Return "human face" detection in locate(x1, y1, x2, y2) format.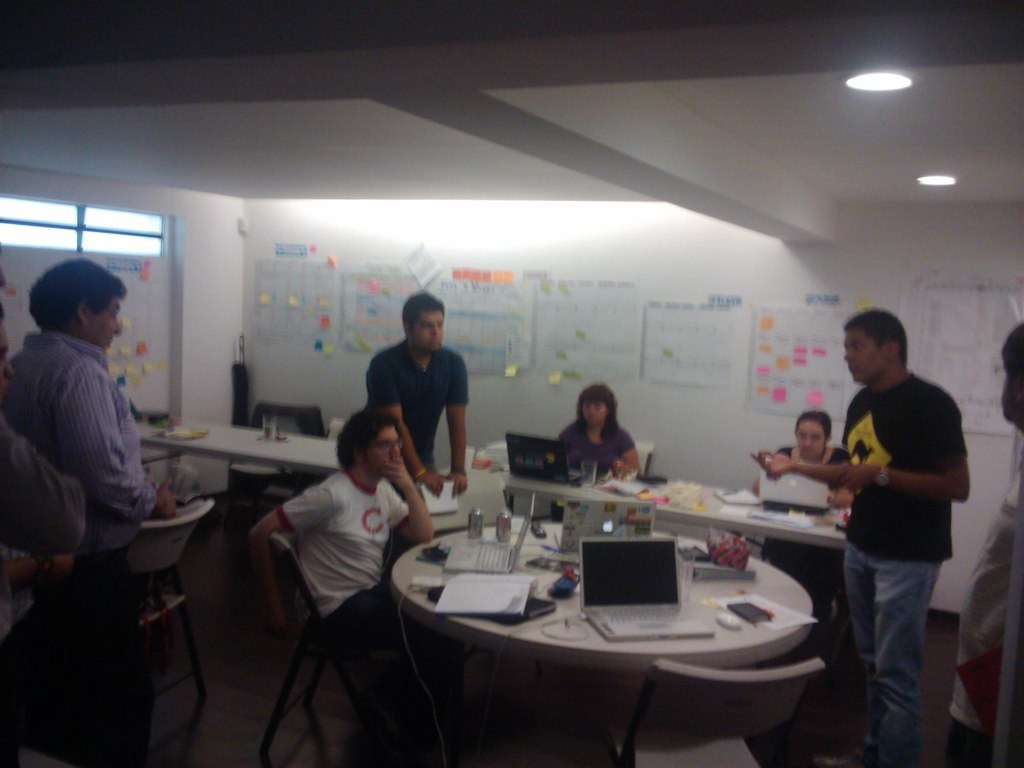
locate(840, 326, 886, 385).
